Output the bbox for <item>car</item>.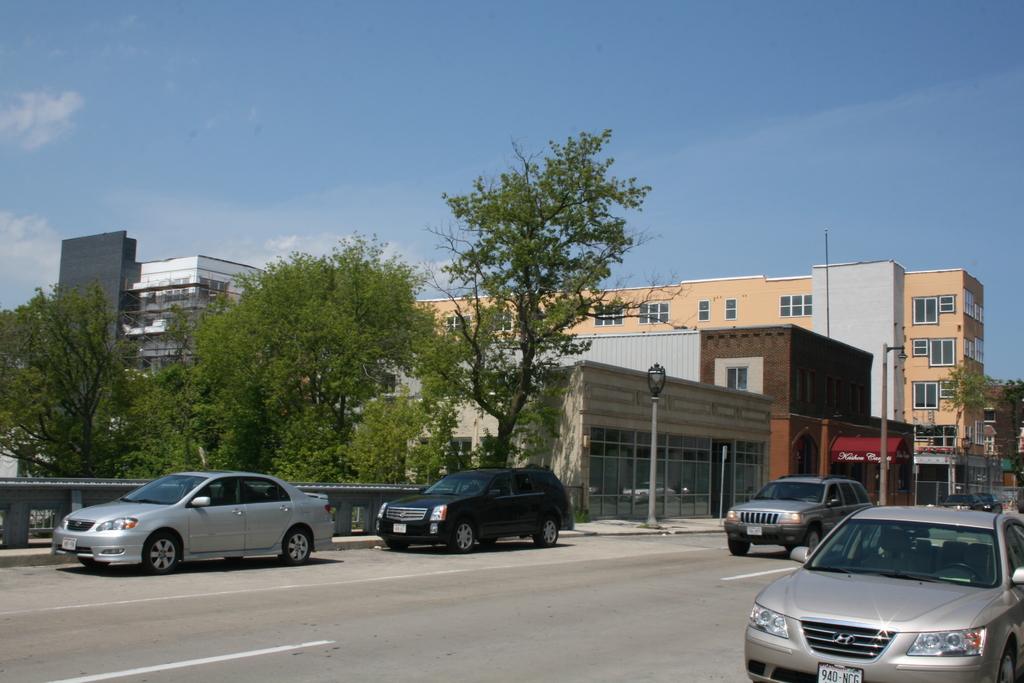
<box>47,465,347,579</box>.
